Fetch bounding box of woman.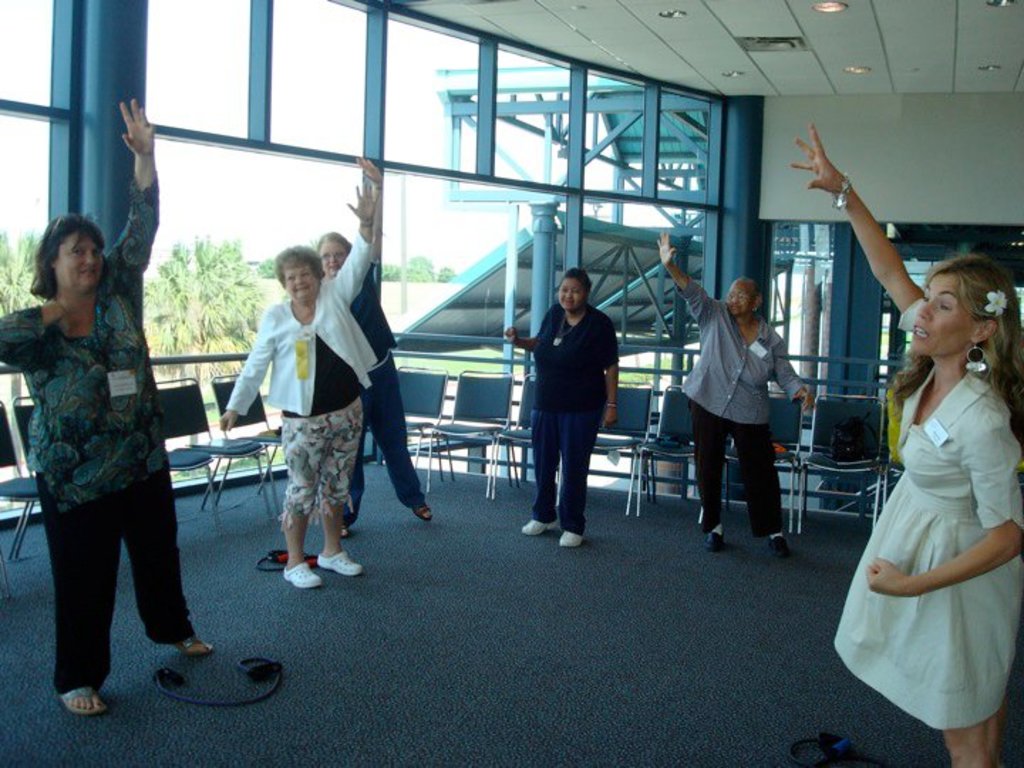
Bbox: box=[653, 235, 816, 556].
